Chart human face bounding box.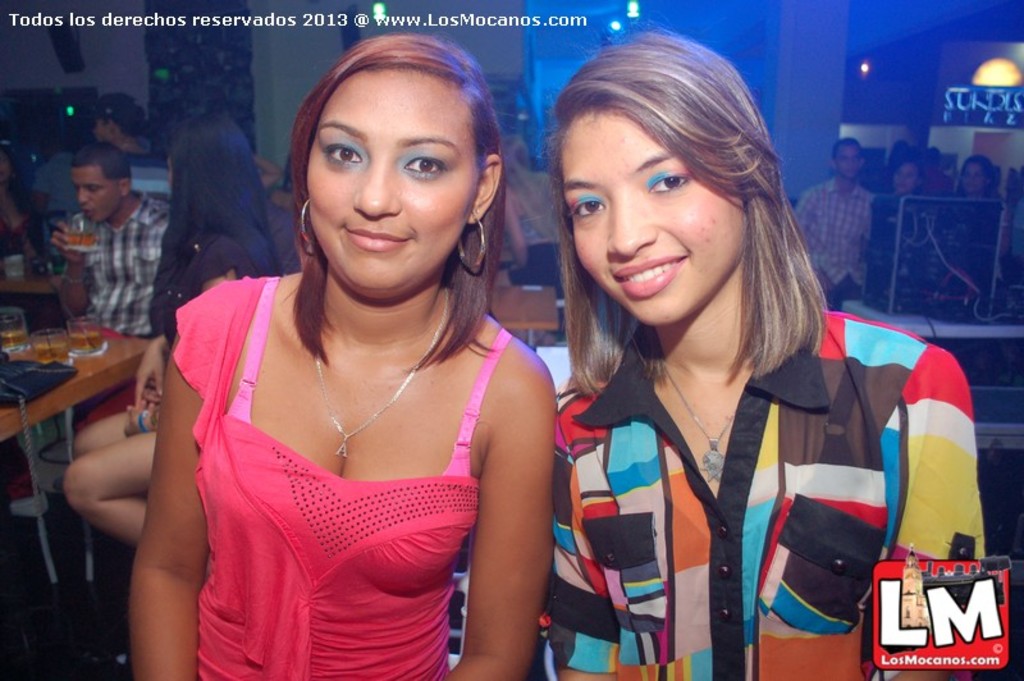
Charted: x1=78, y1=164, x2=116, y2=220.
